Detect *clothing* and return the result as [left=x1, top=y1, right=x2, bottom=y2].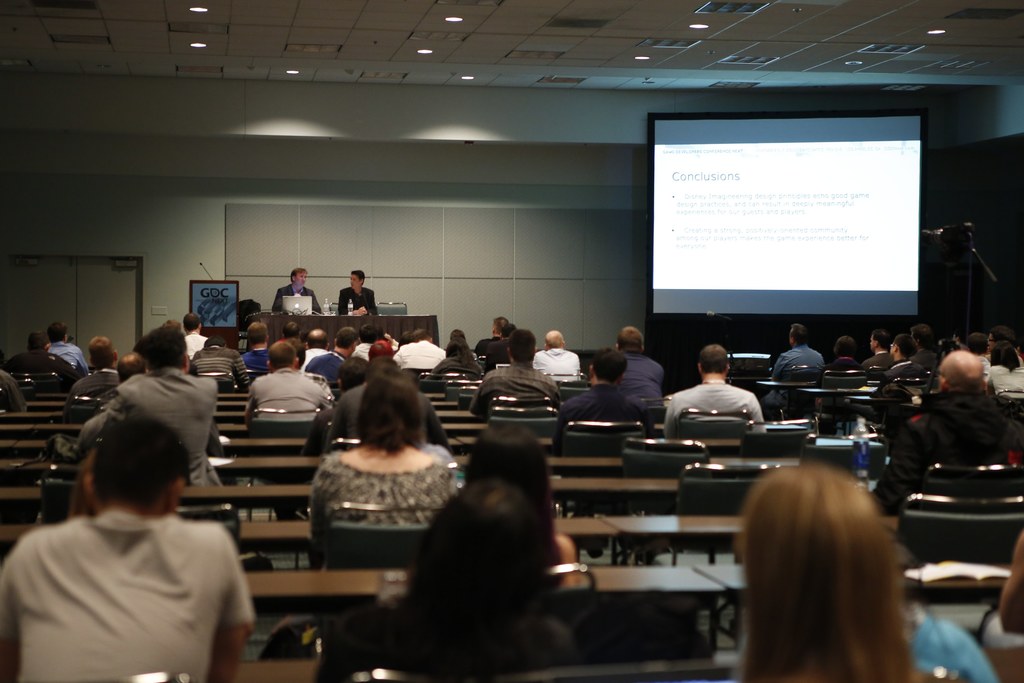
[left=249, top=365, right=333, bottom=443].
